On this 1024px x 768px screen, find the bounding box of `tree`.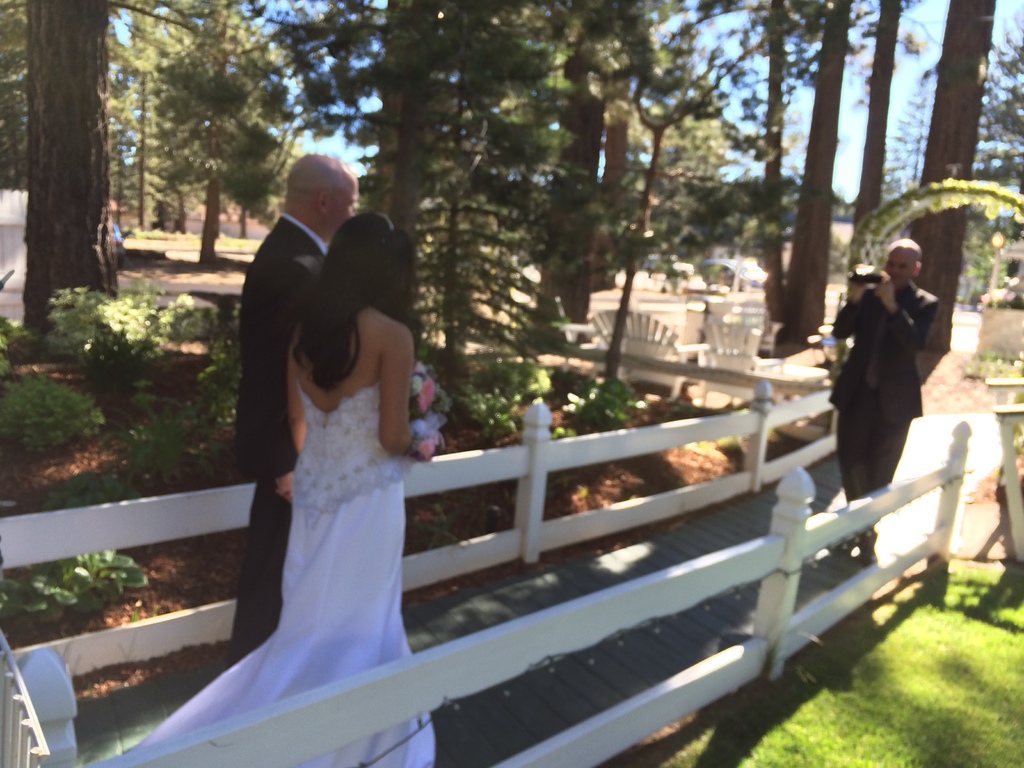
Bounding box: {"x1": 128, "y1": 0, "x2": 301, "y2": 273}.
